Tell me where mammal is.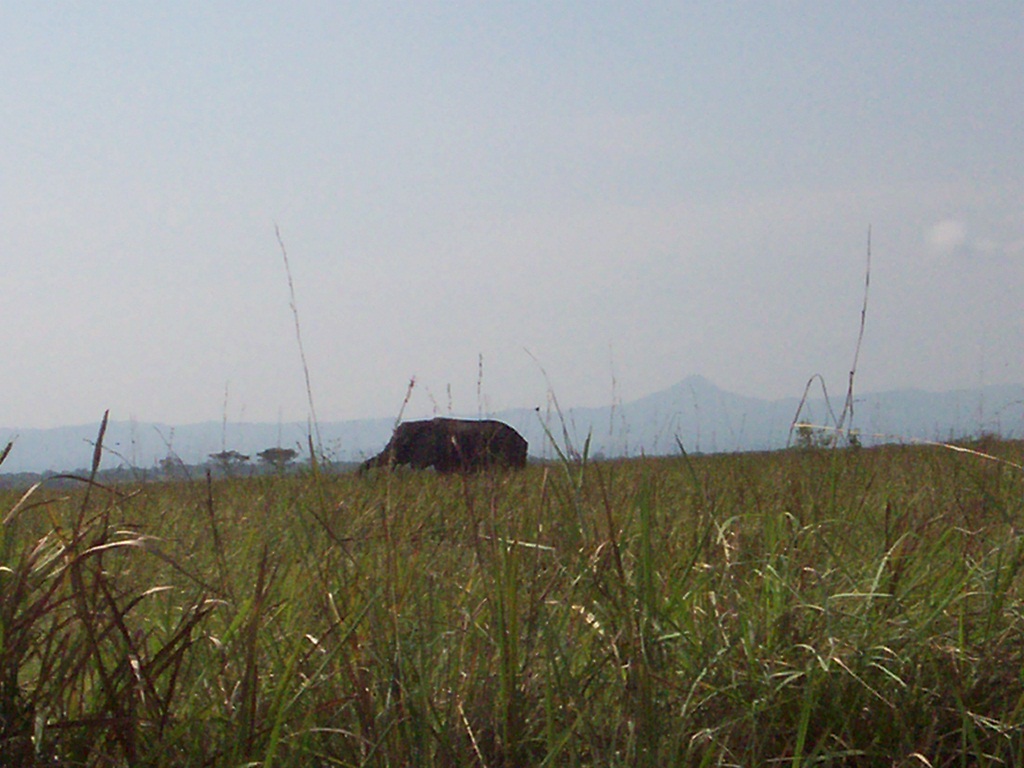
mammal is at [left=363, top=409, right=530, bottom=488].
